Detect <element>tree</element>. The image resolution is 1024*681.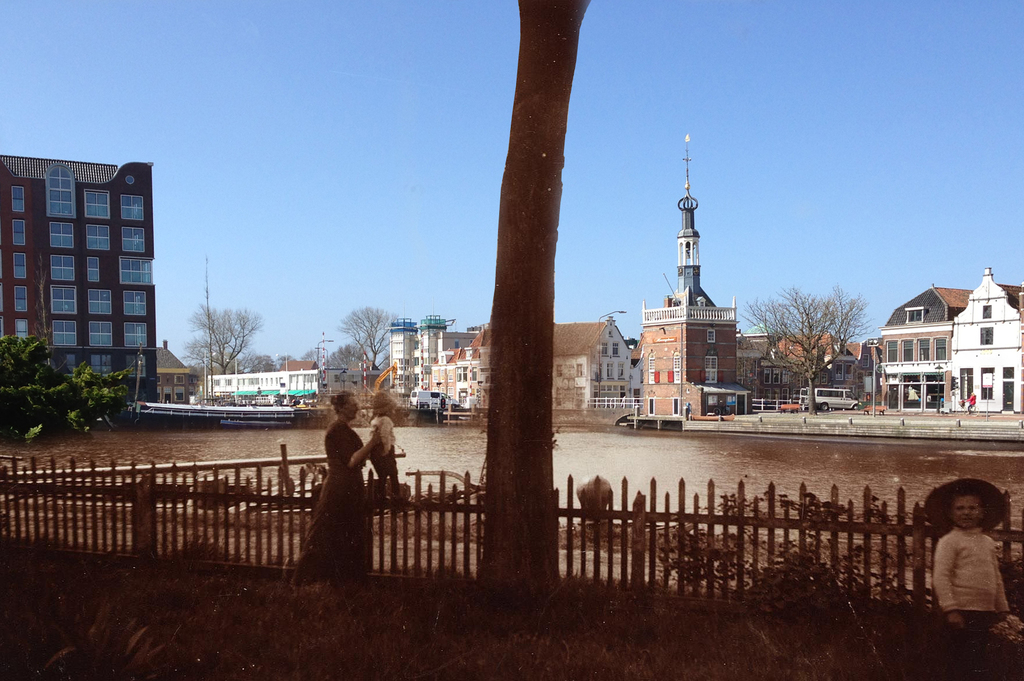
[769,268,887,397].
